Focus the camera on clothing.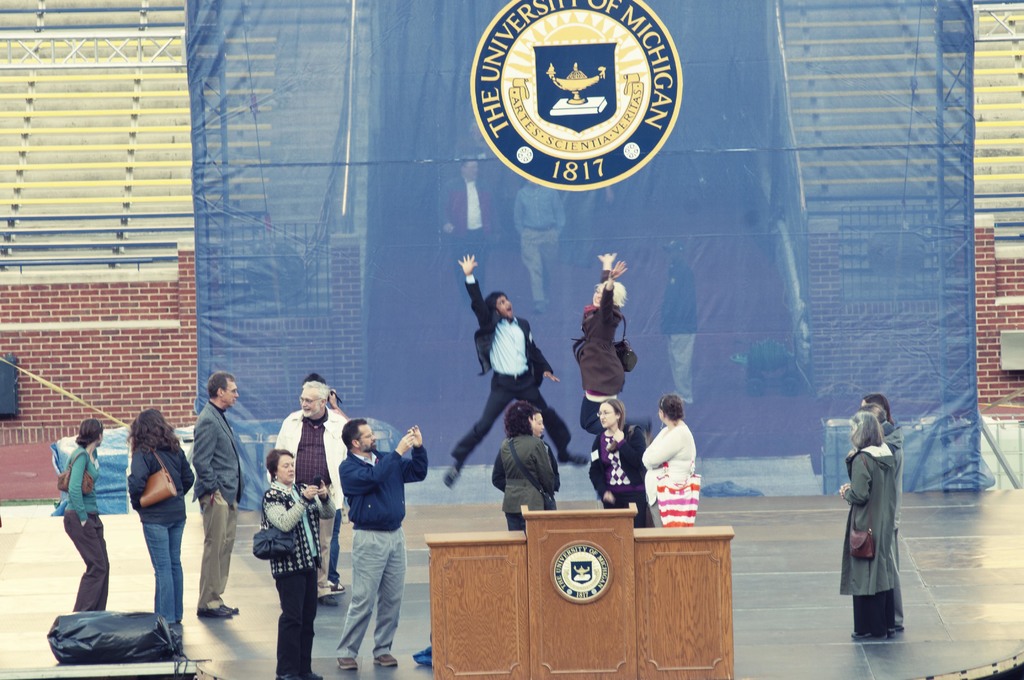
Focus region: (x1=588, y1=425, x2=653, y2=529).
